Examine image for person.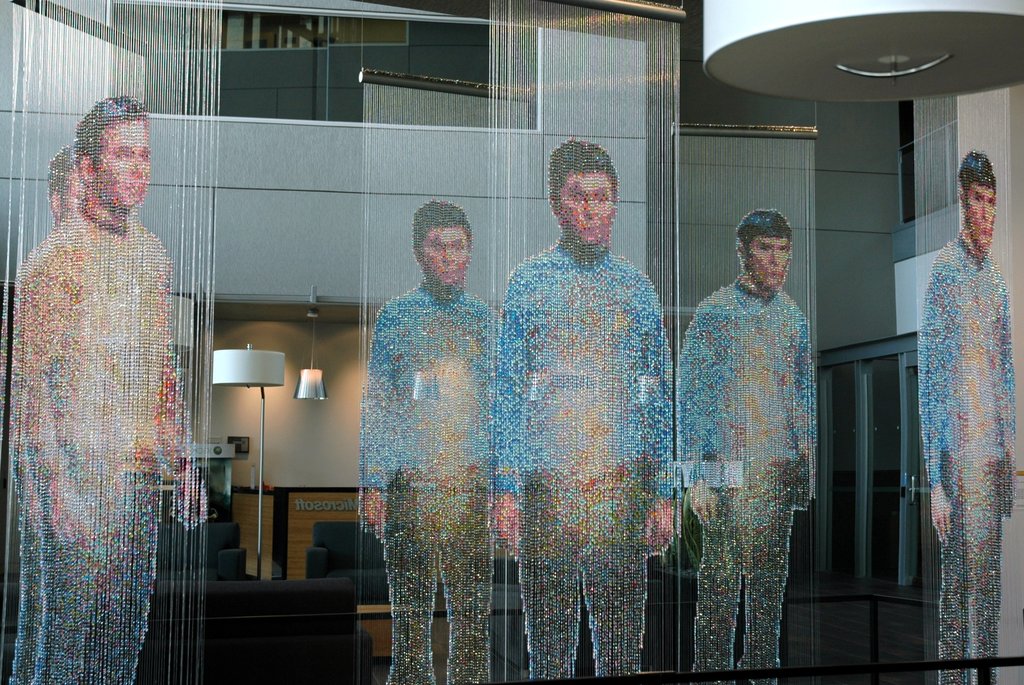
Examination result: 8, 143, 85, 684.
